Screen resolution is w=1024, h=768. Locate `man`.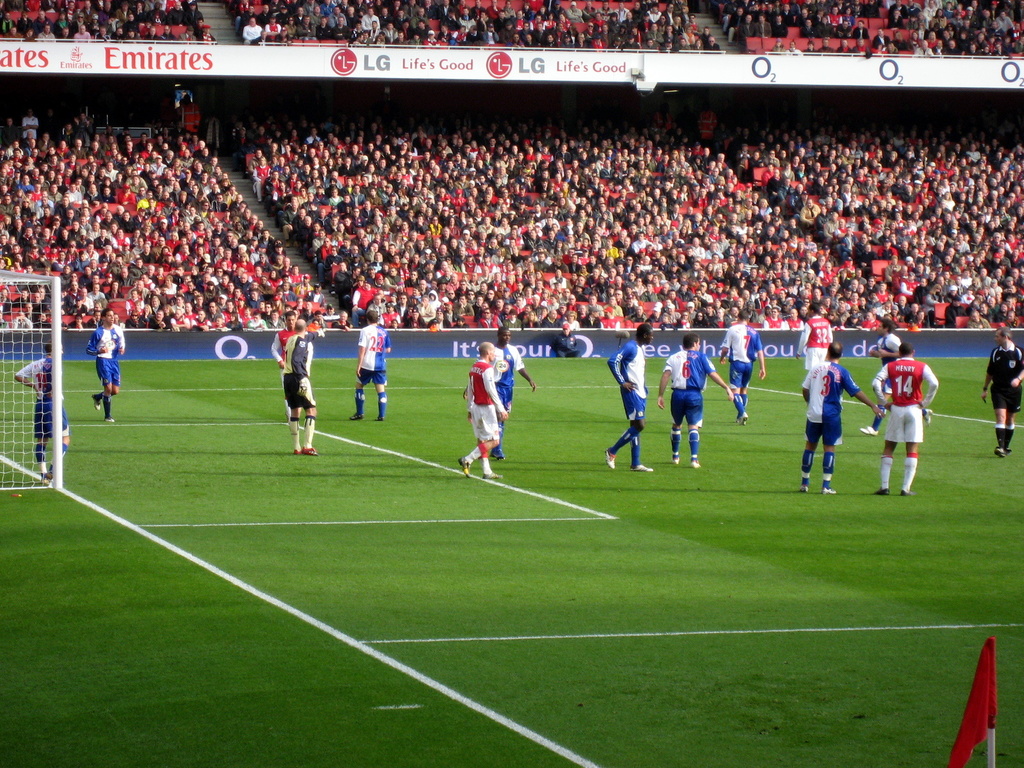
<bbox>484, 289, 495, 306</bbox>.
